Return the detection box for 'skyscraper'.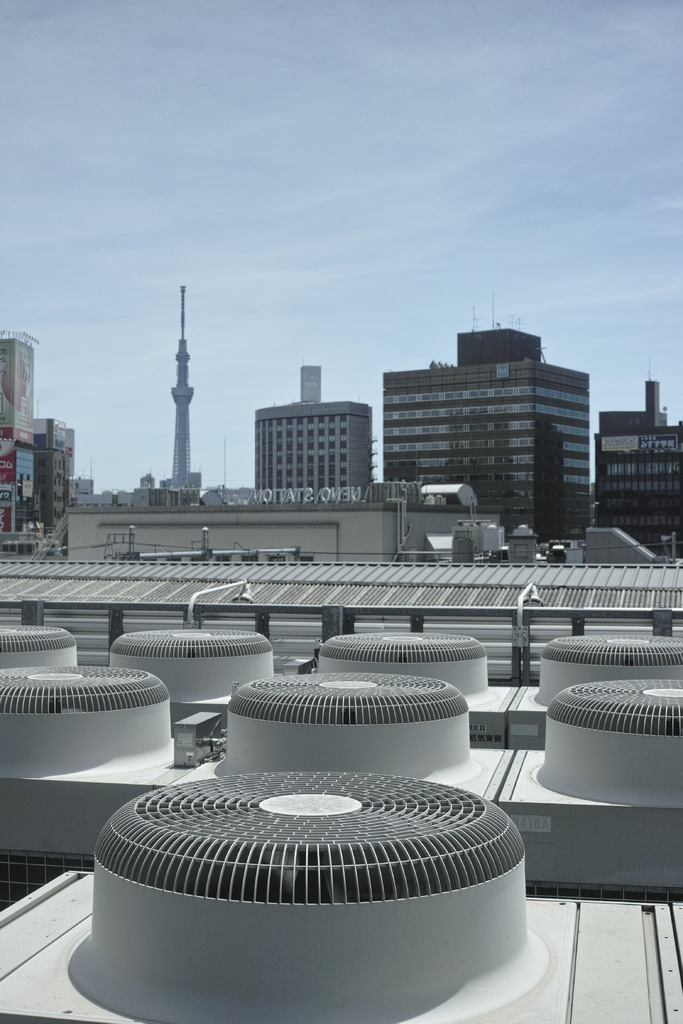
crop(160, 285, 197, 493).
